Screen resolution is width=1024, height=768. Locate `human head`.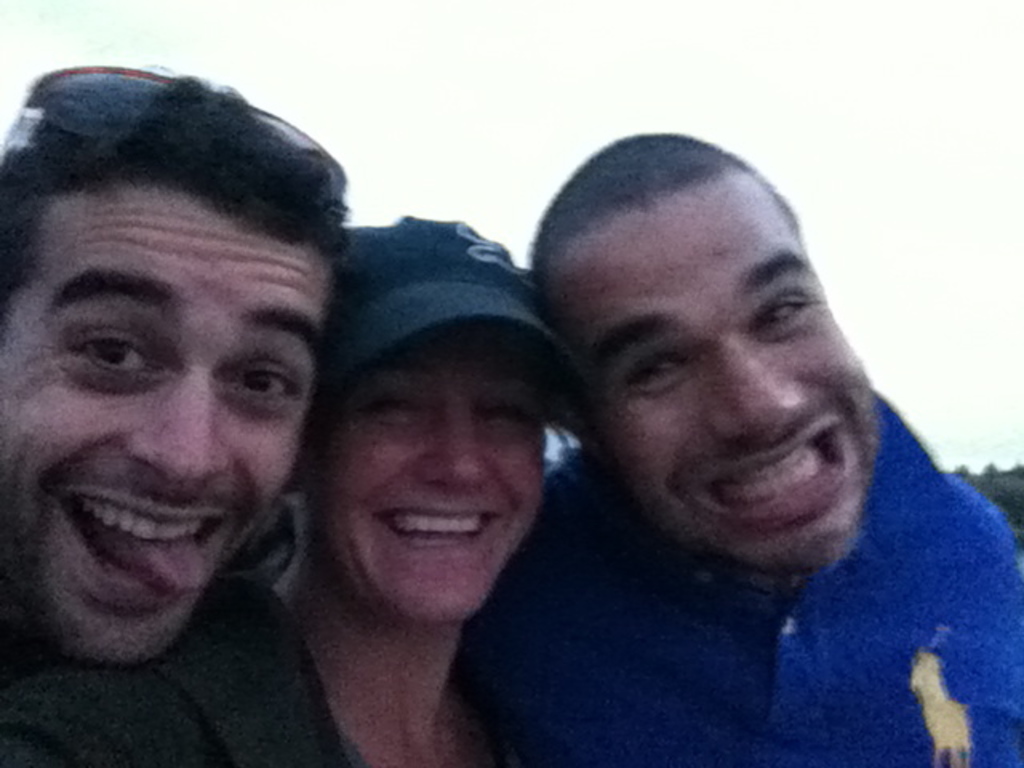
(0,62,360,680).
